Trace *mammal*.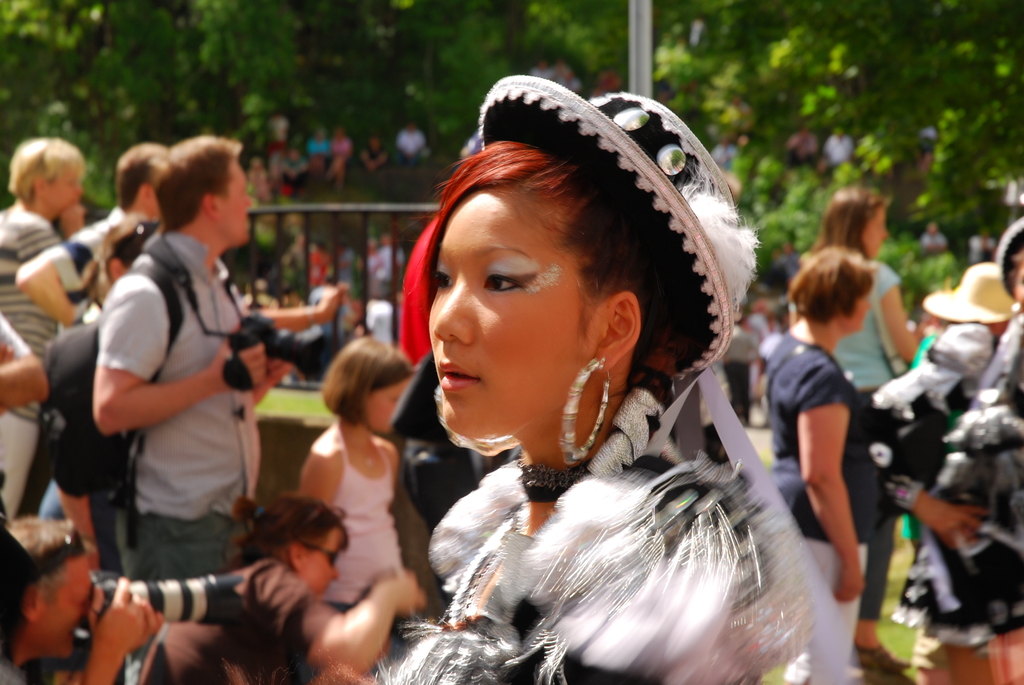
Traced to 925 255 1023 356.
